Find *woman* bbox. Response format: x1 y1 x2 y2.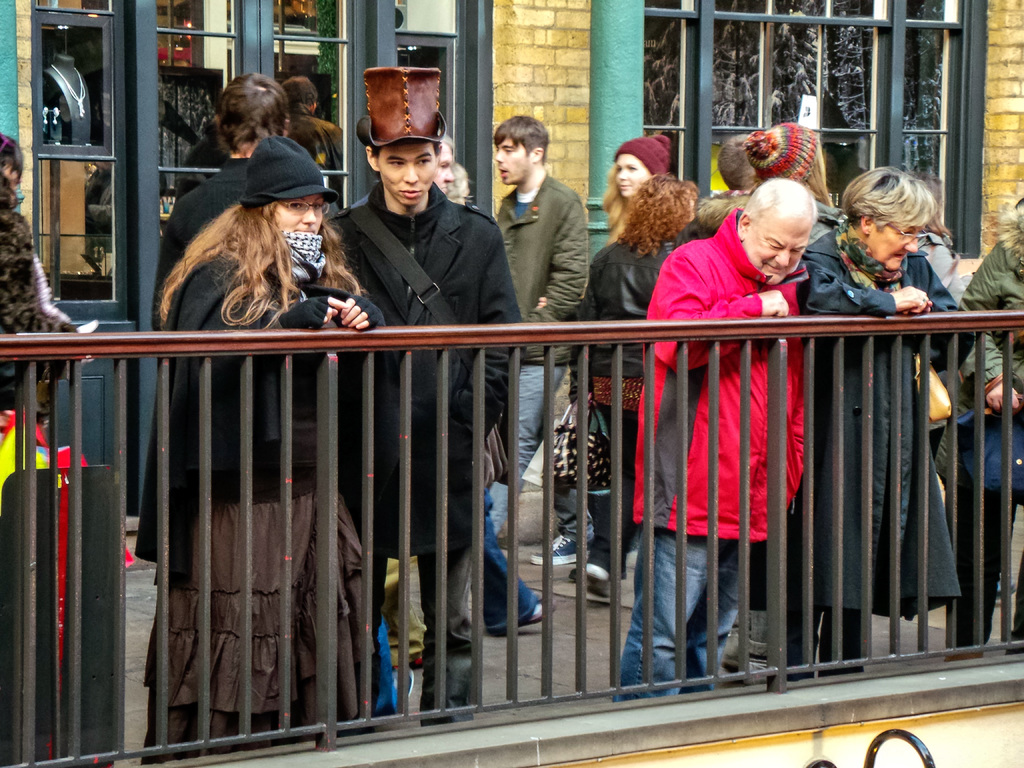
0 184 72 419.
